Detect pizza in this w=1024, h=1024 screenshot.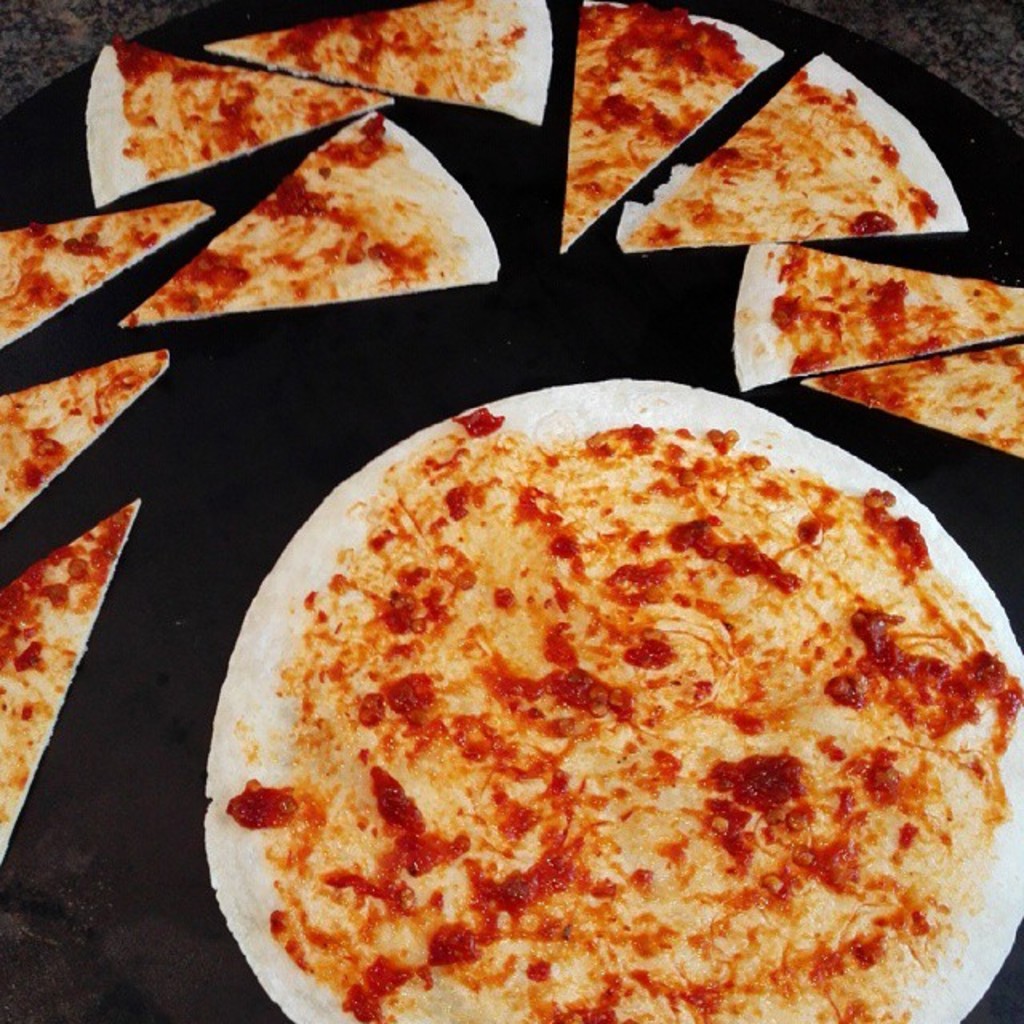
Detection: [0, 198, 213, 346].
